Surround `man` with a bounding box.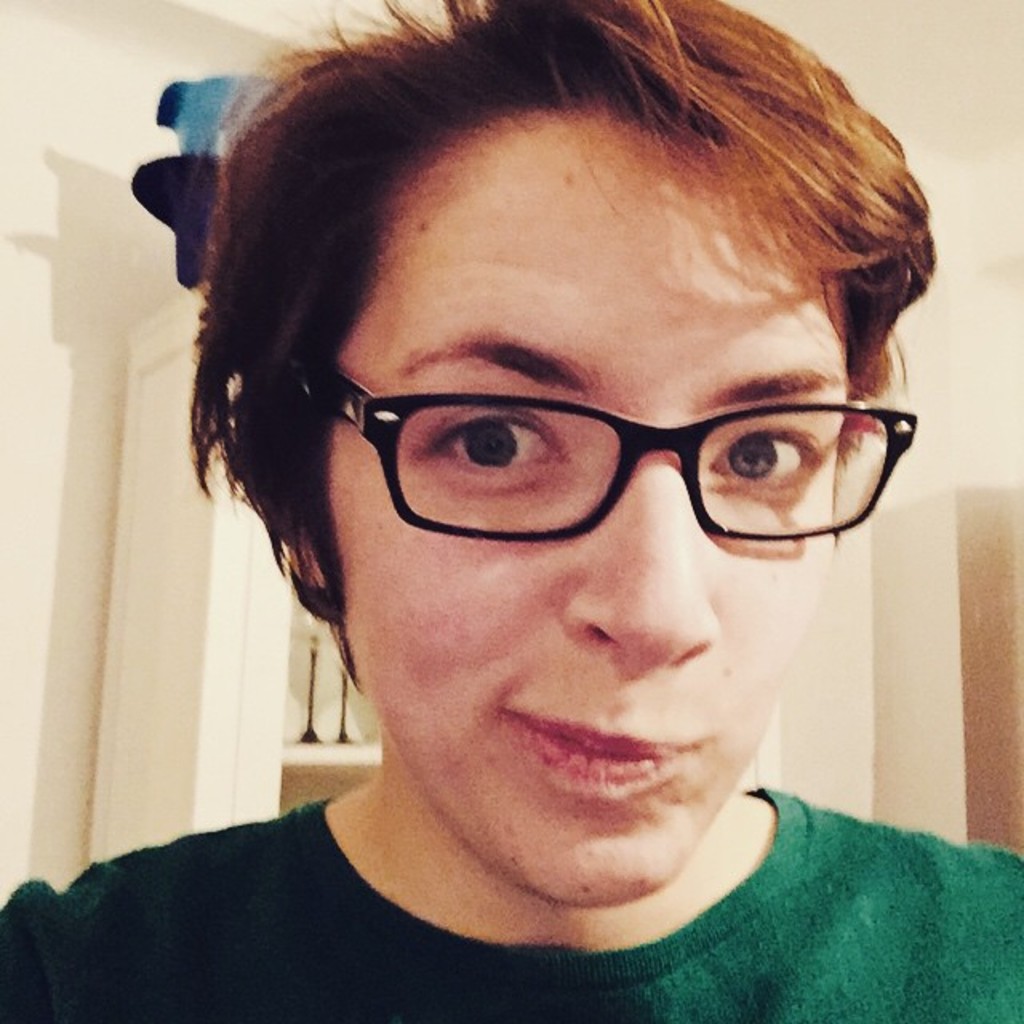
[0, 0, 1022, 1022].
